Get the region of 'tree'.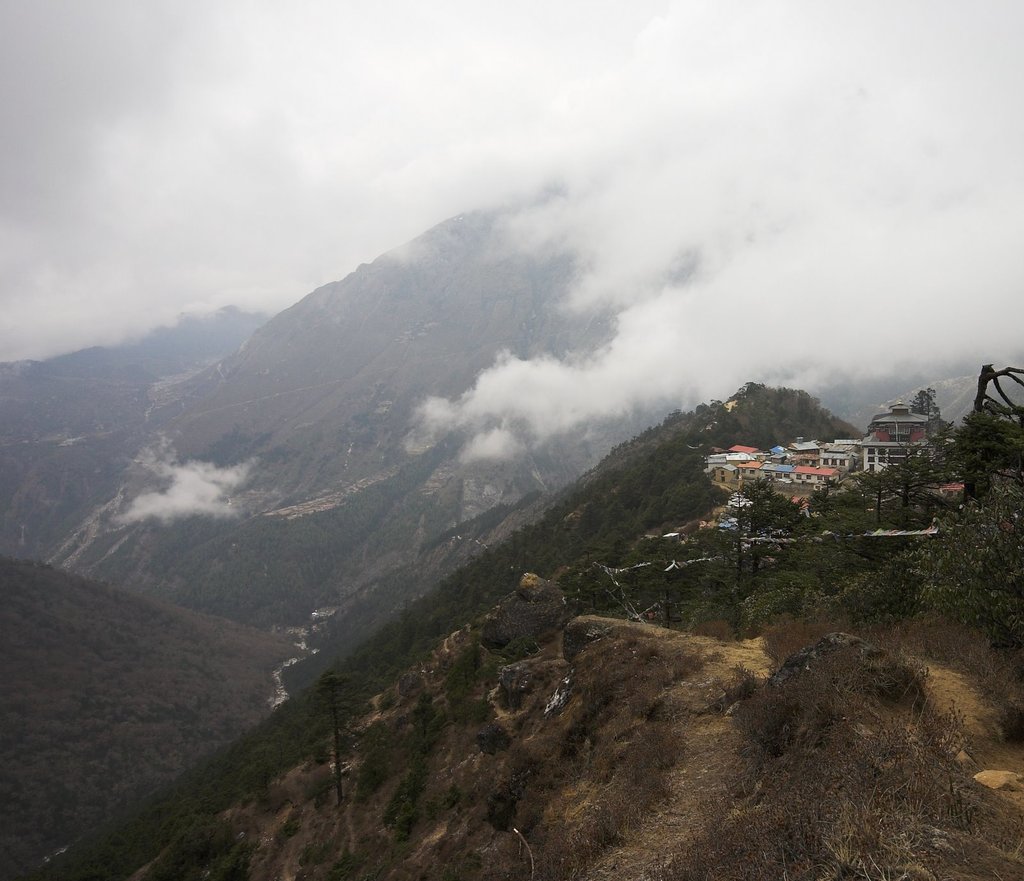
bbox=(412, 690, 433, 736).
